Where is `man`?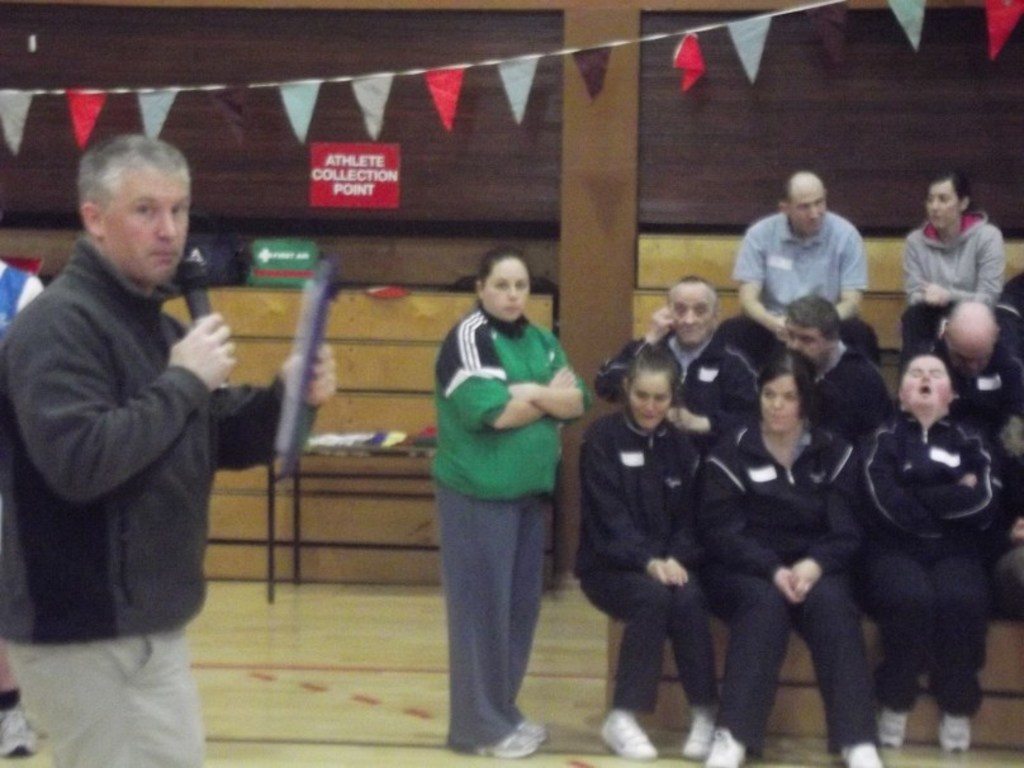
select_region(589, 274, 760, 456).
